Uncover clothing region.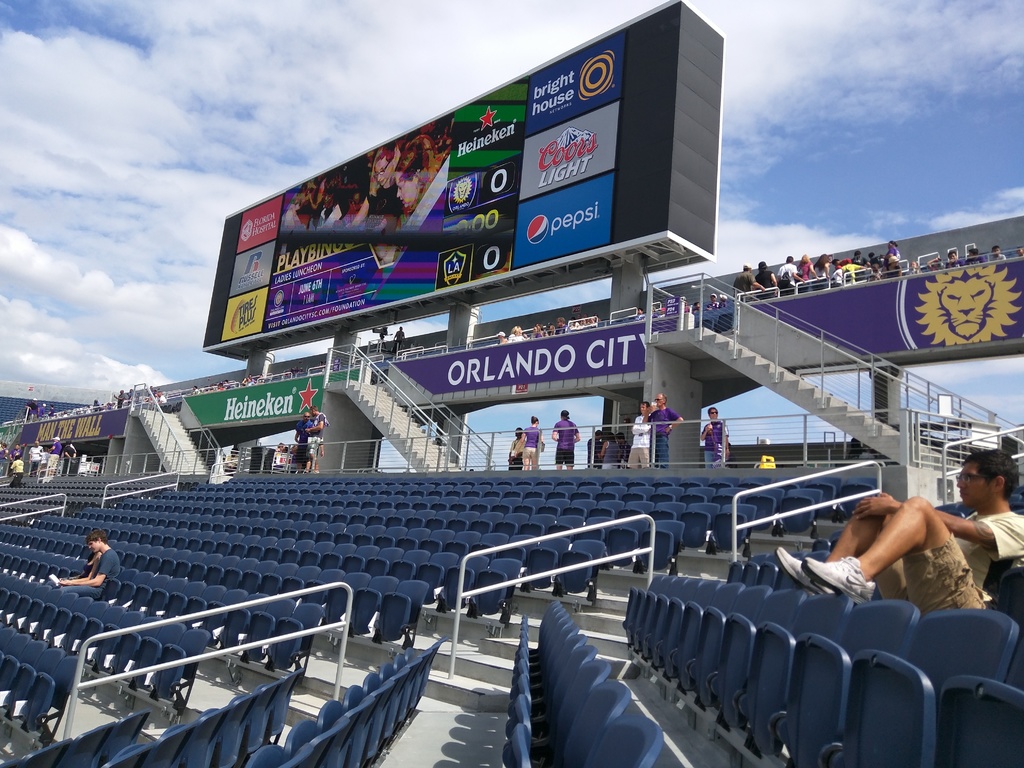
Uncovered: box=[293, 422, 312, 463].
